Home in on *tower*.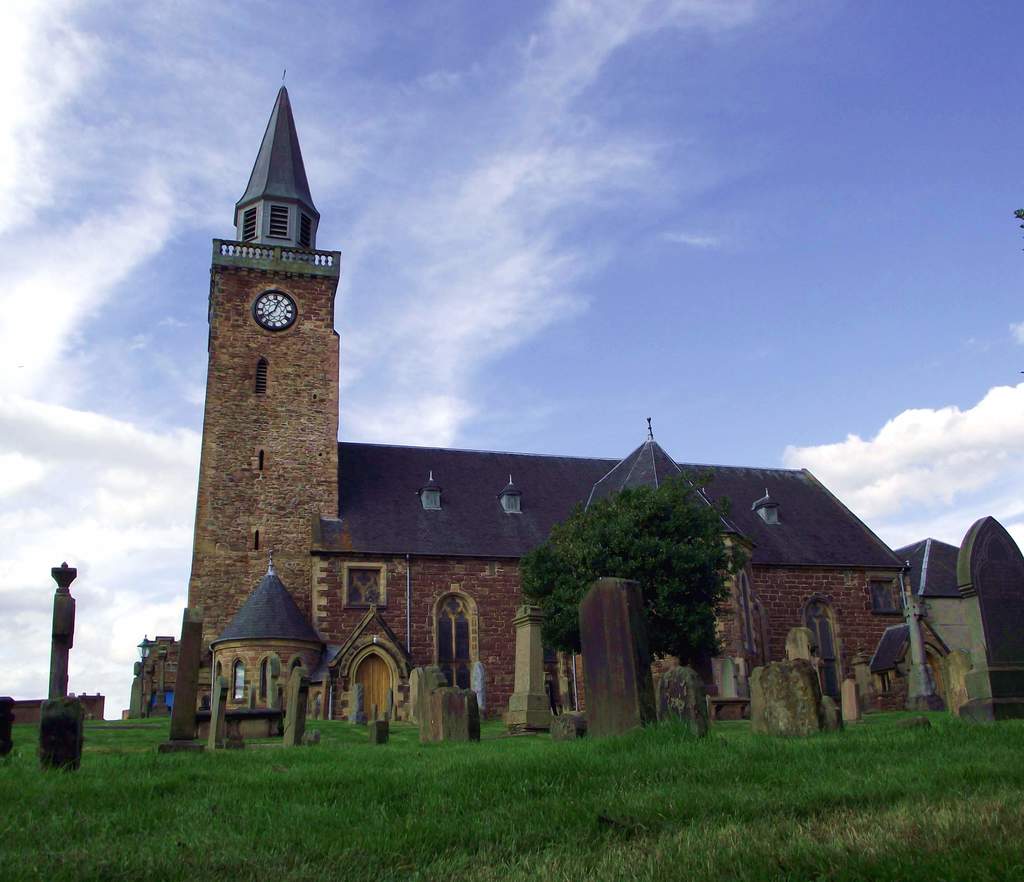
Homed in at select_region(177, 66, 340, 746).
